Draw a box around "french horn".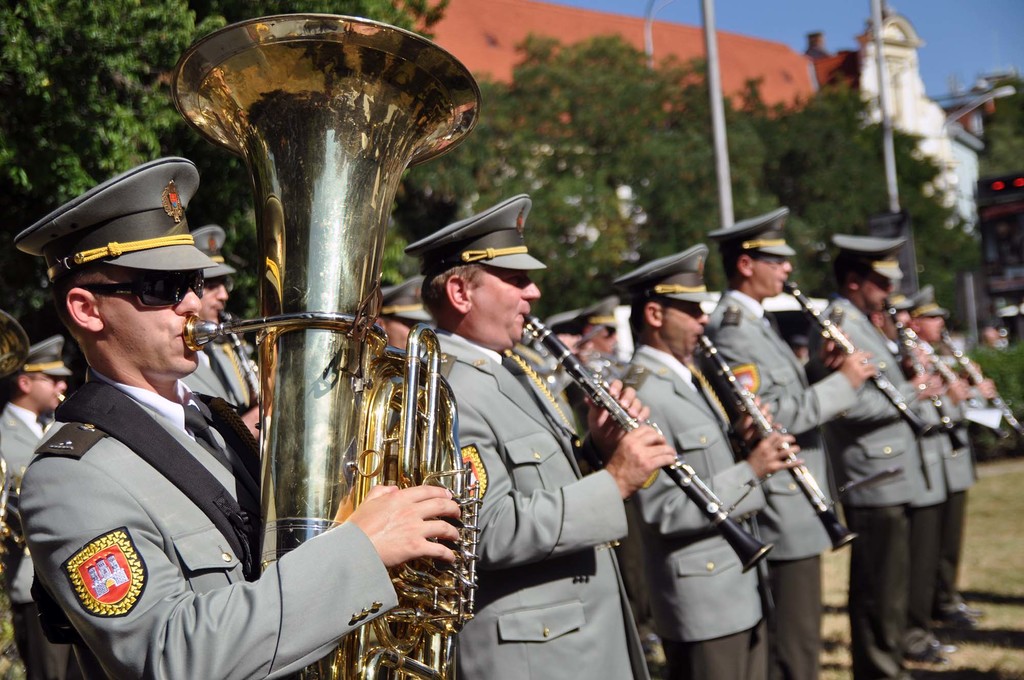
BBox(901, 324, 1011, 444).
